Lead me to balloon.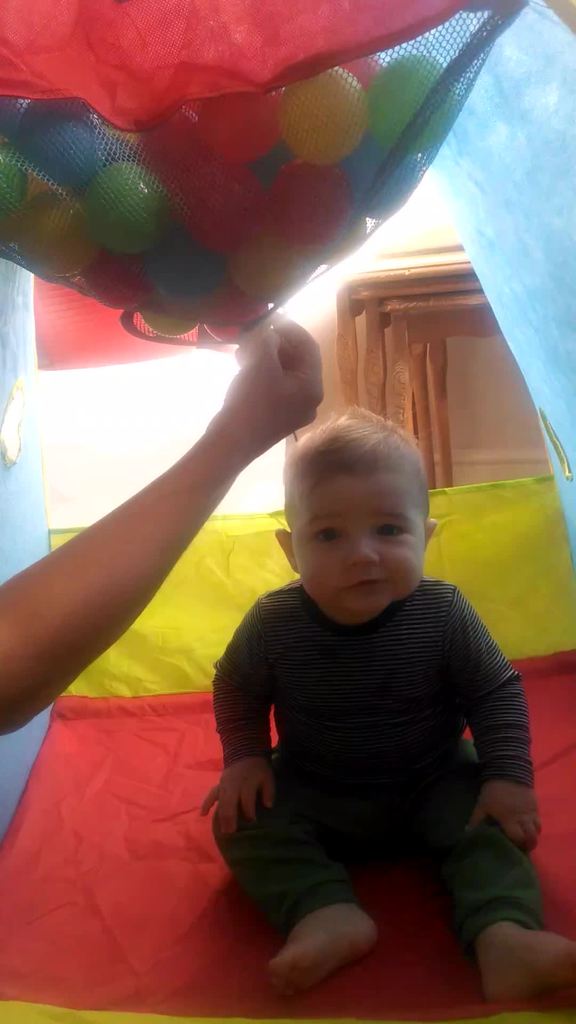
Lead to [262,162,353,246].
